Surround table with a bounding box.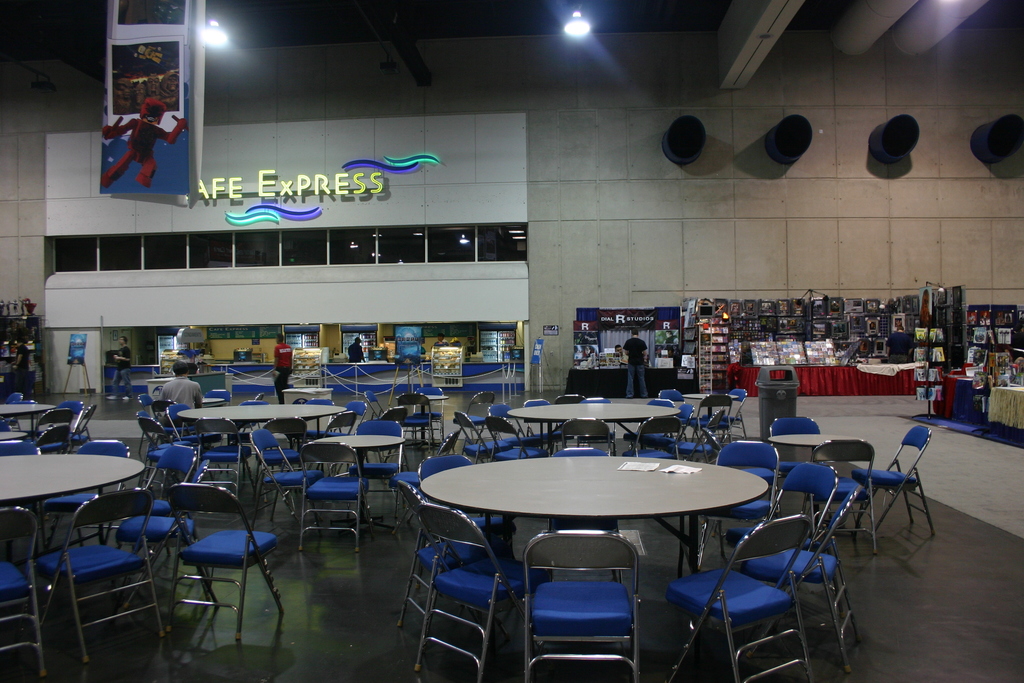
(x1=172, y1=402, x2=348, y2=436).
